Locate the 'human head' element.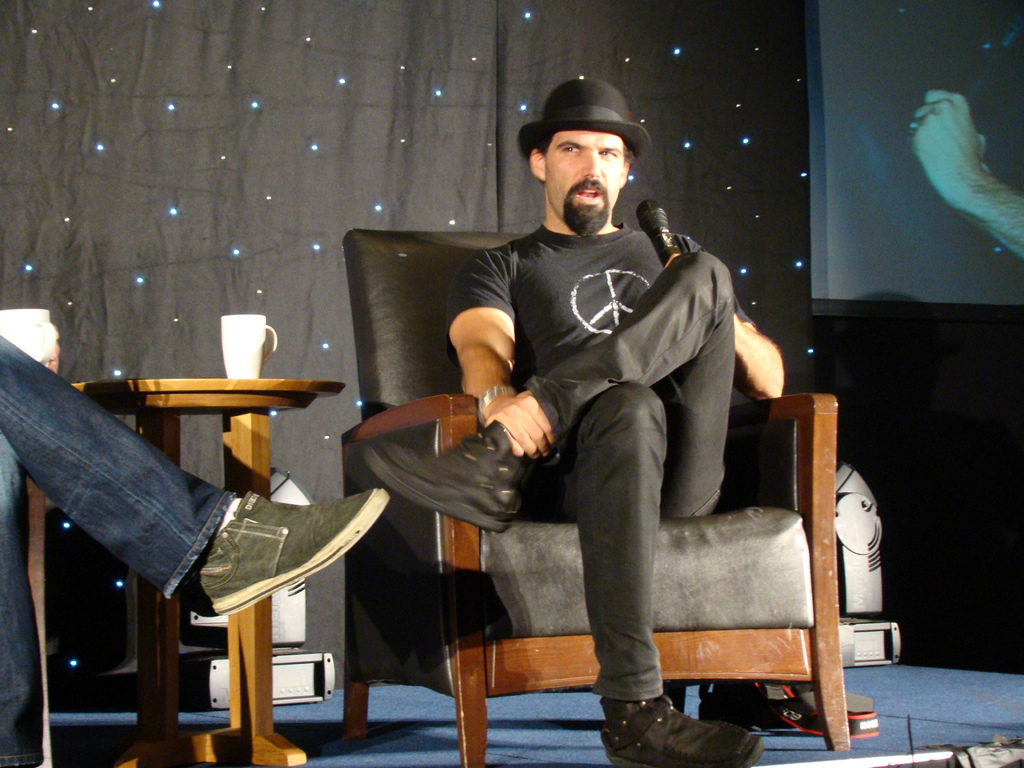
Element bbox: 523:76:660:230.
